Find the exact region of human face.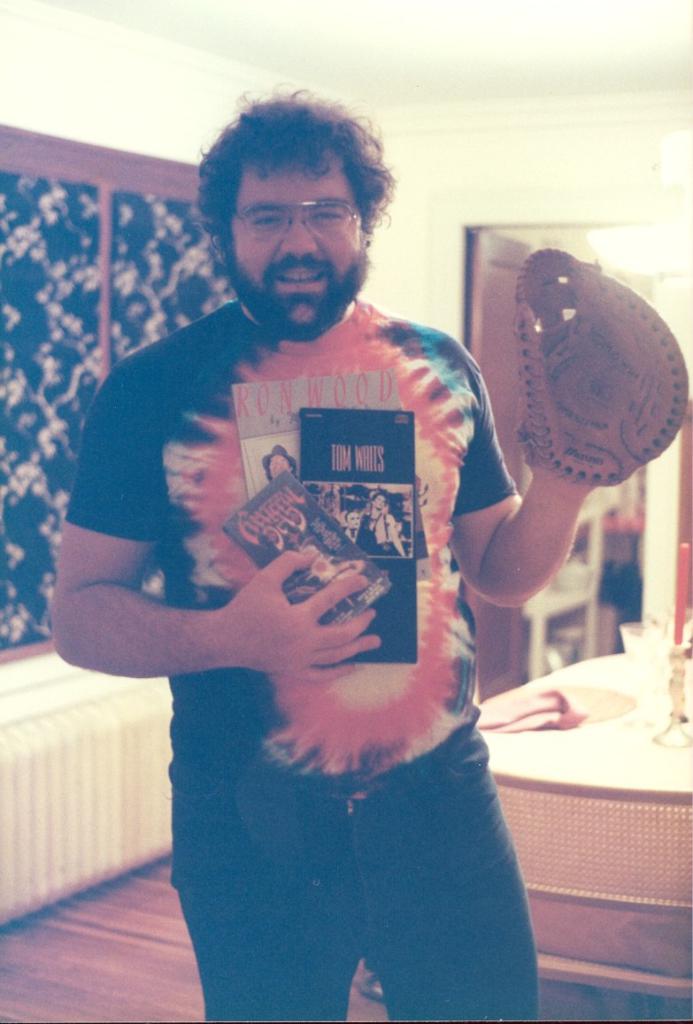
Exact region: (346,511,364,530).
